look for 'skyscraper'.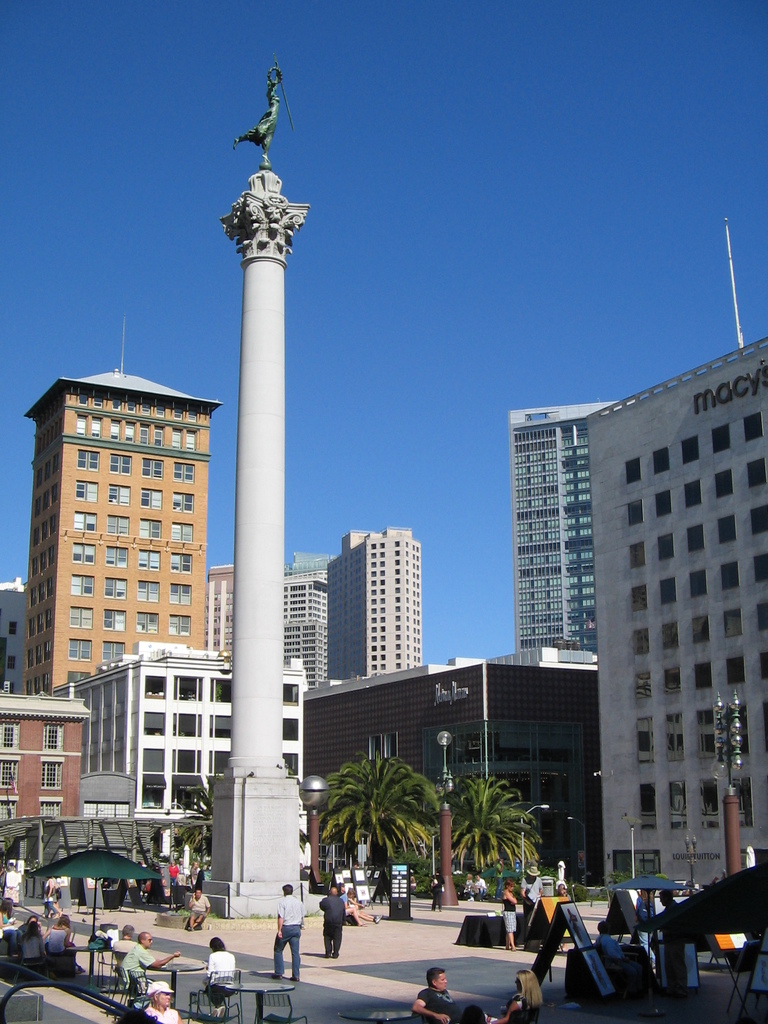
Found: <box>276,557,330,685</box>.
